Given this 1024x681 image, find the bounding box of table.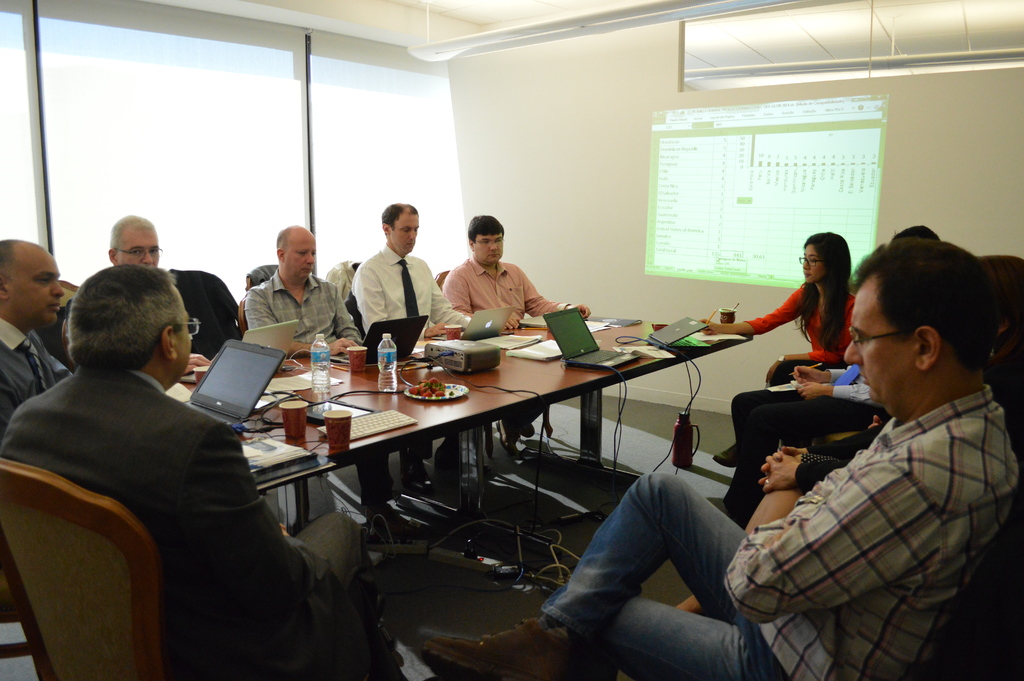
bbox=[177, 331, 752, 590].
